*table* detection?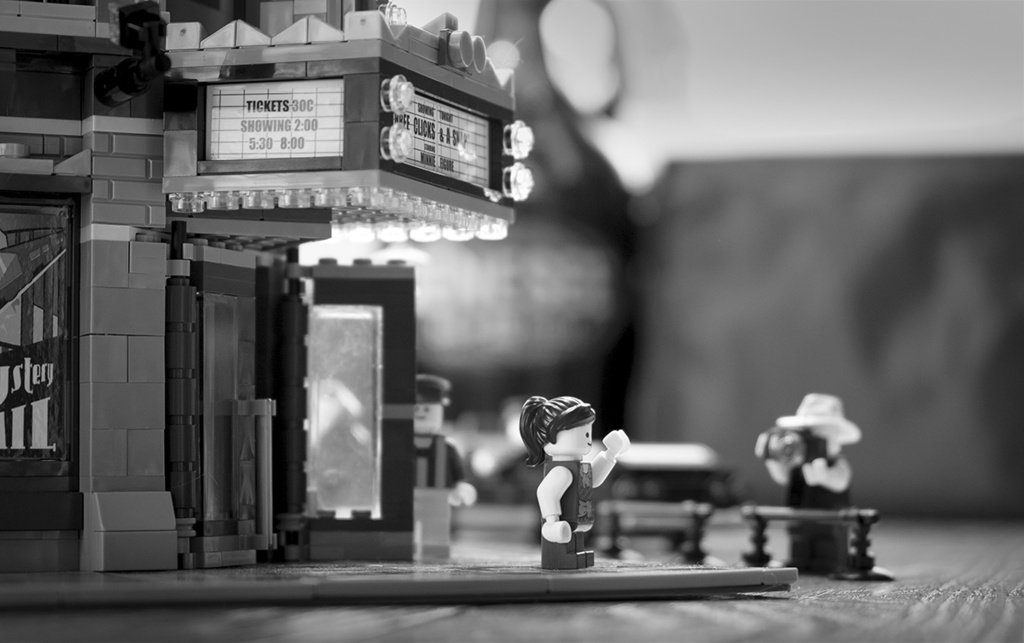
select_region(609, 440, 713, 527)
